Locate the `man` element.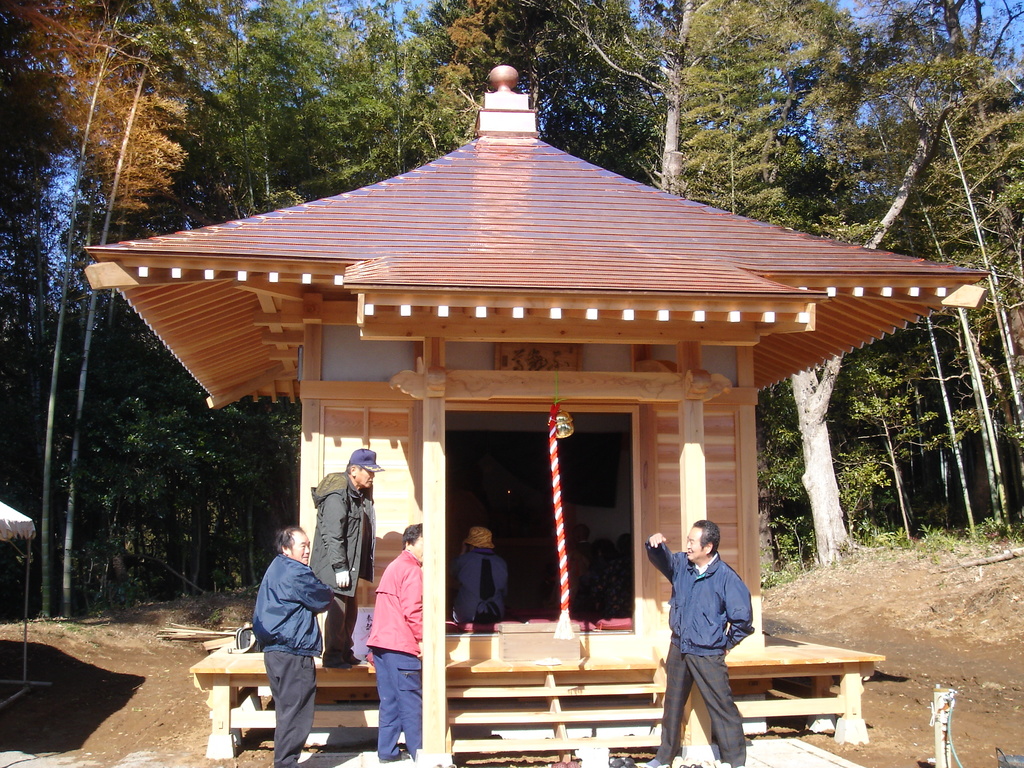
Element bbox: crop(648, 519, 753, 767).
